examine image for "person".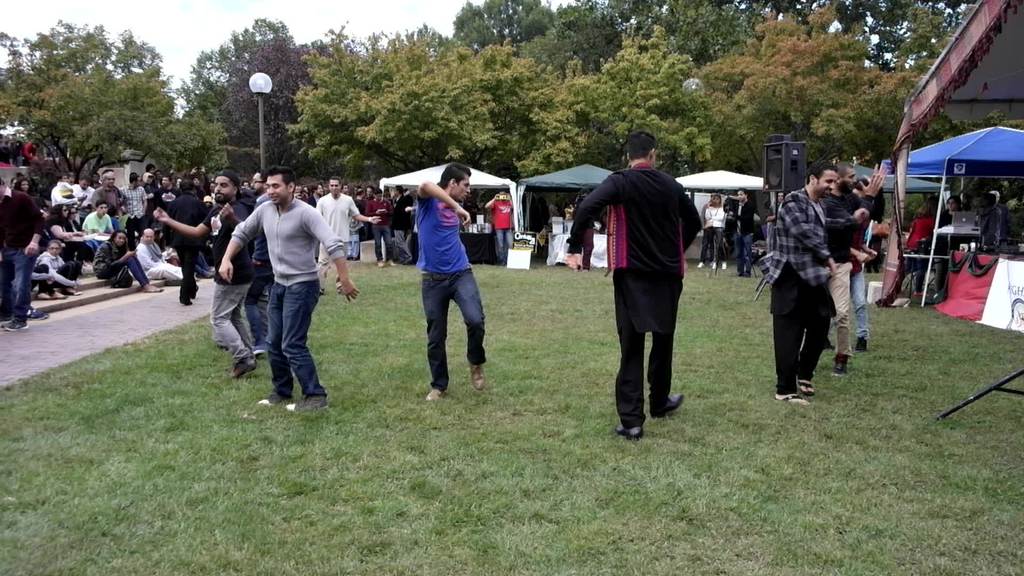
Examination result: crop(711, 193, 731, 268).
